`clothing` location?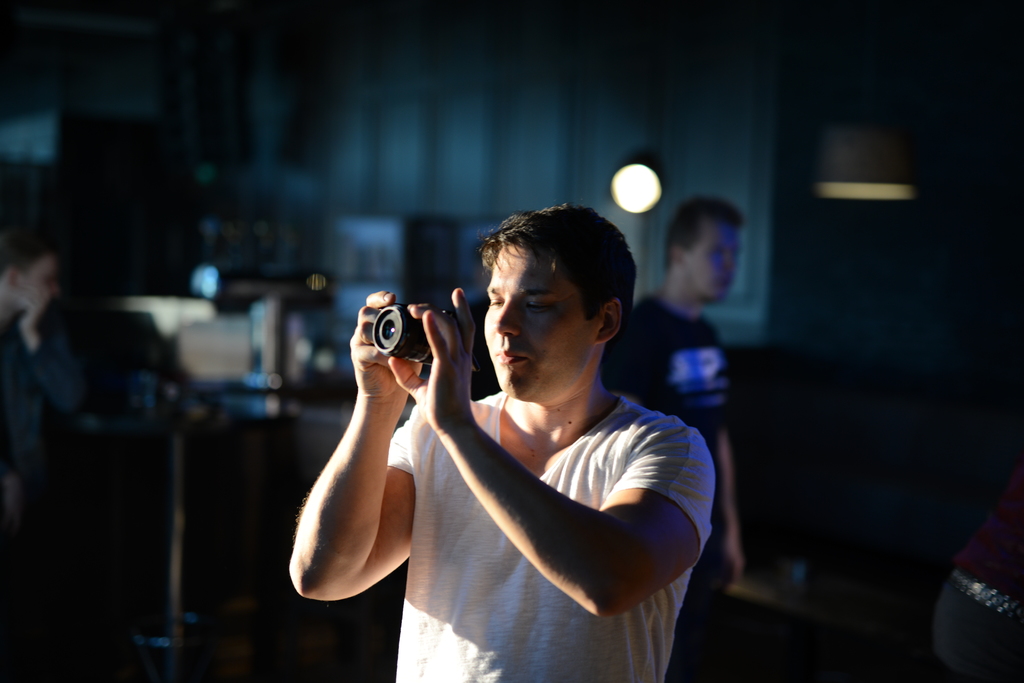
crop(605, 294, 729, 430)
